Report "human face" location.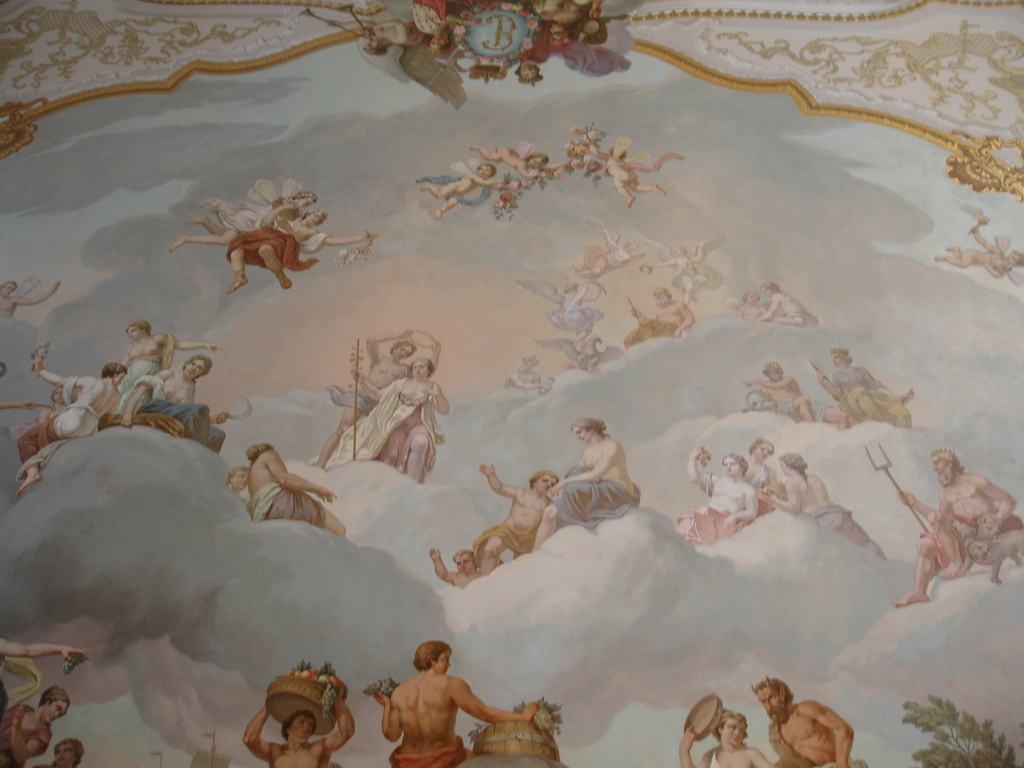
Report: x1=52, y1=742, x2=71, y2=767.
